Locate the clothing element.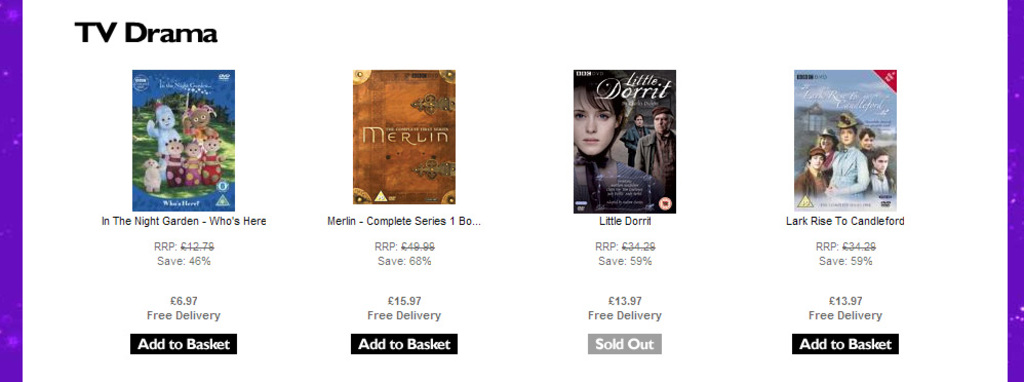
Element bbox: <box>794,171,819,197</box>.
